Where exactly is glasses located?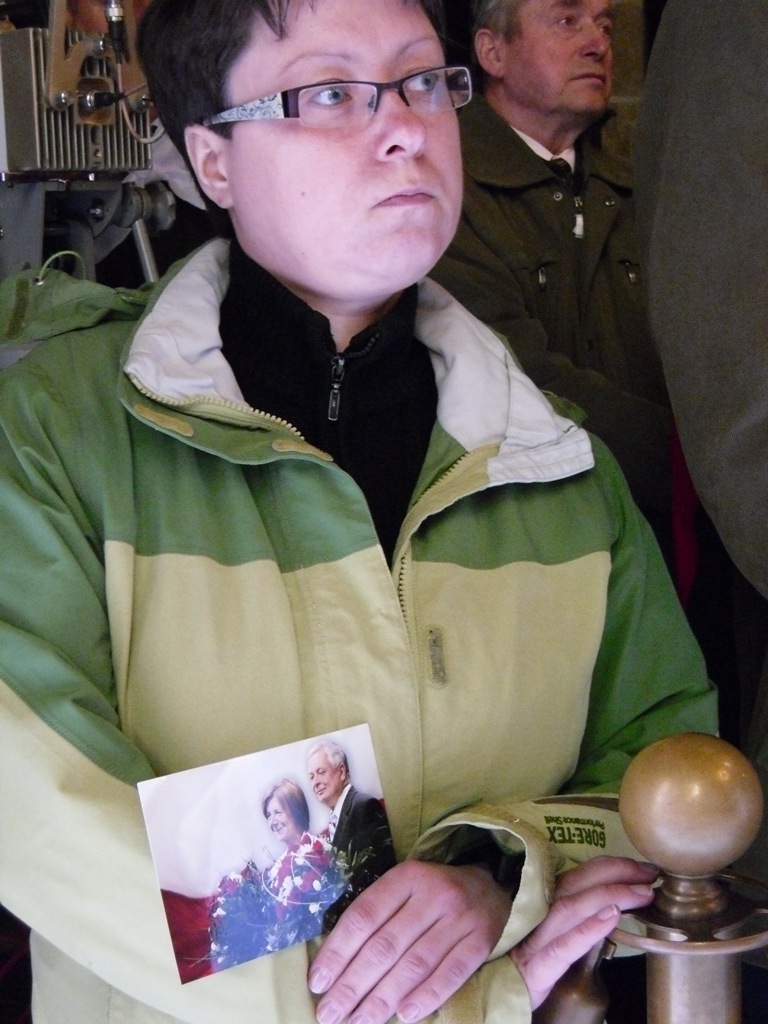
Its bounding box is locate(171, 48, 486, 139).
